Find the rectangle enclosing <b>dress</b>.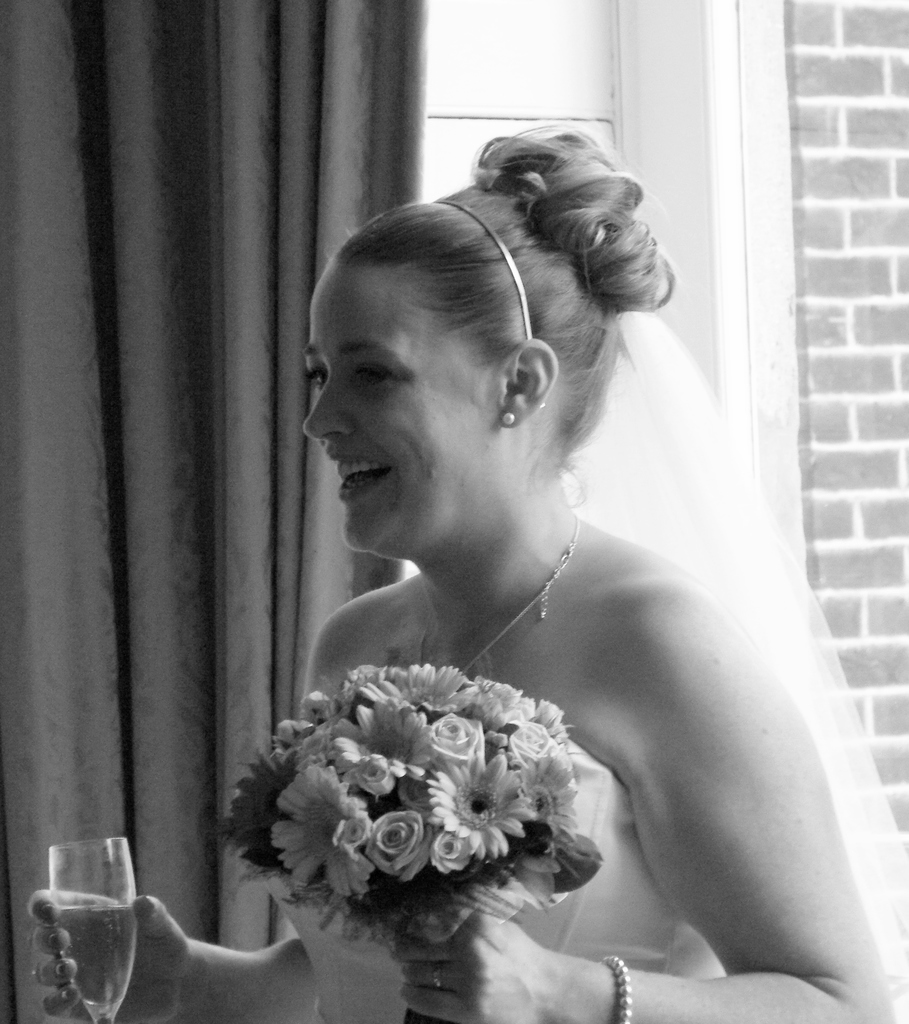
<box>257,734,727,1023</box>.
